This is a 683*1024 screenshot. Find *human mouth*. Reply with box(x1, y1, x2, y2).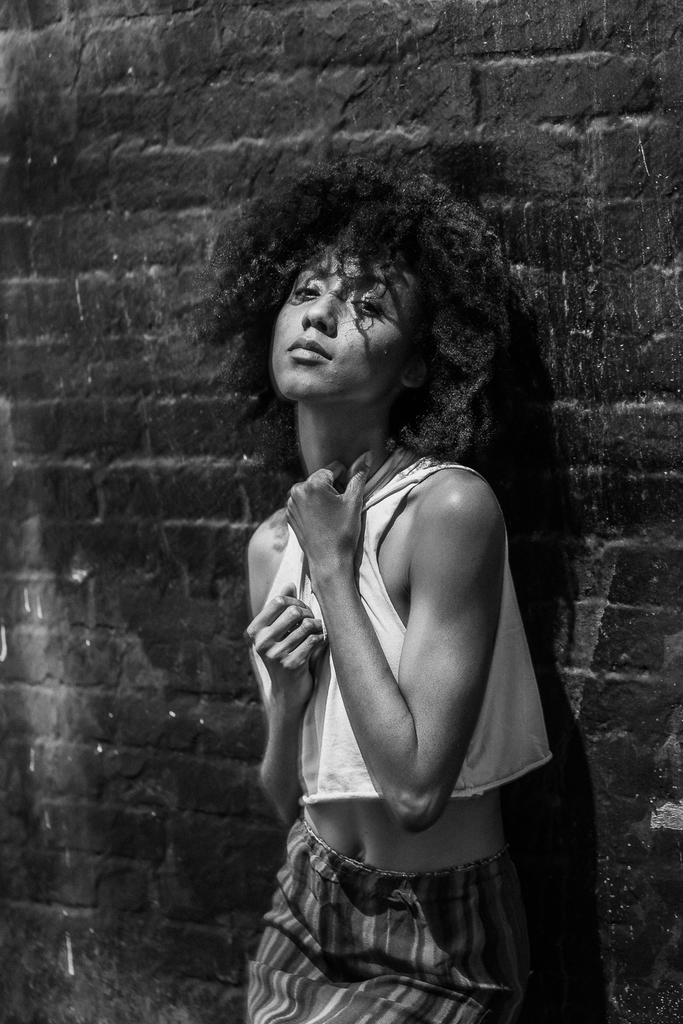
box(285, 341, 333, 361).
